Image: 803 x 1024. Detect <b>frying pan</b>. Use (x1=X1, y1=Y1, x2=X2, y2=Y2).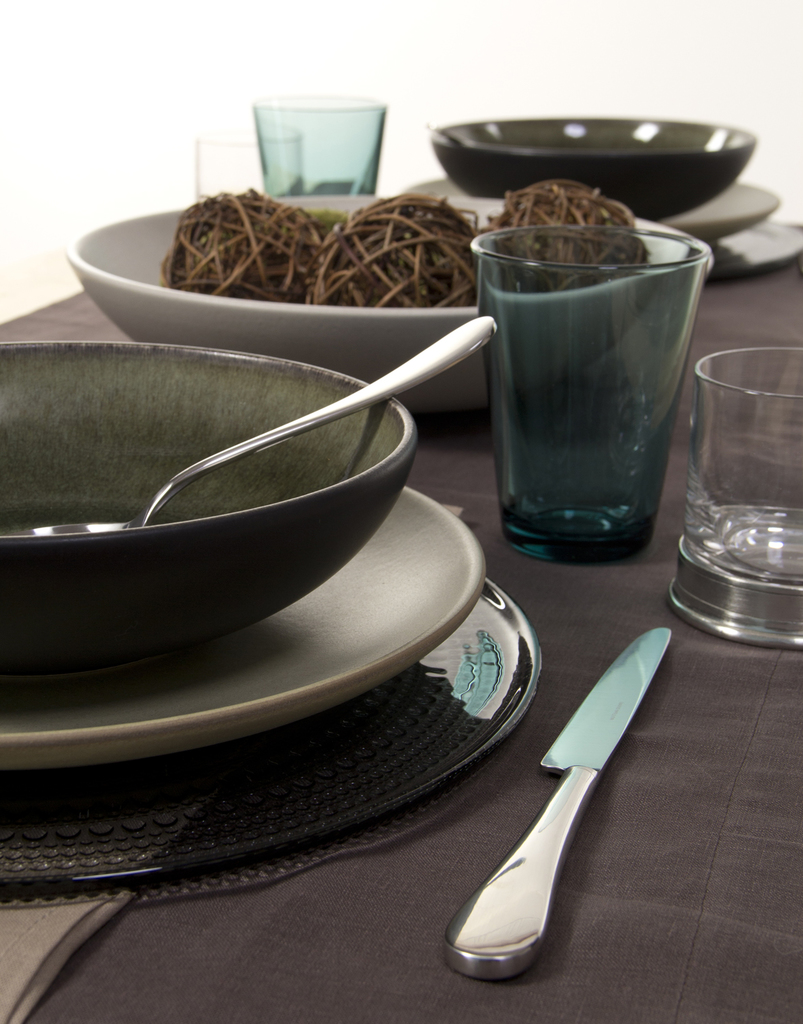
(x1=6, y1=285, x2=455, y2=642).
